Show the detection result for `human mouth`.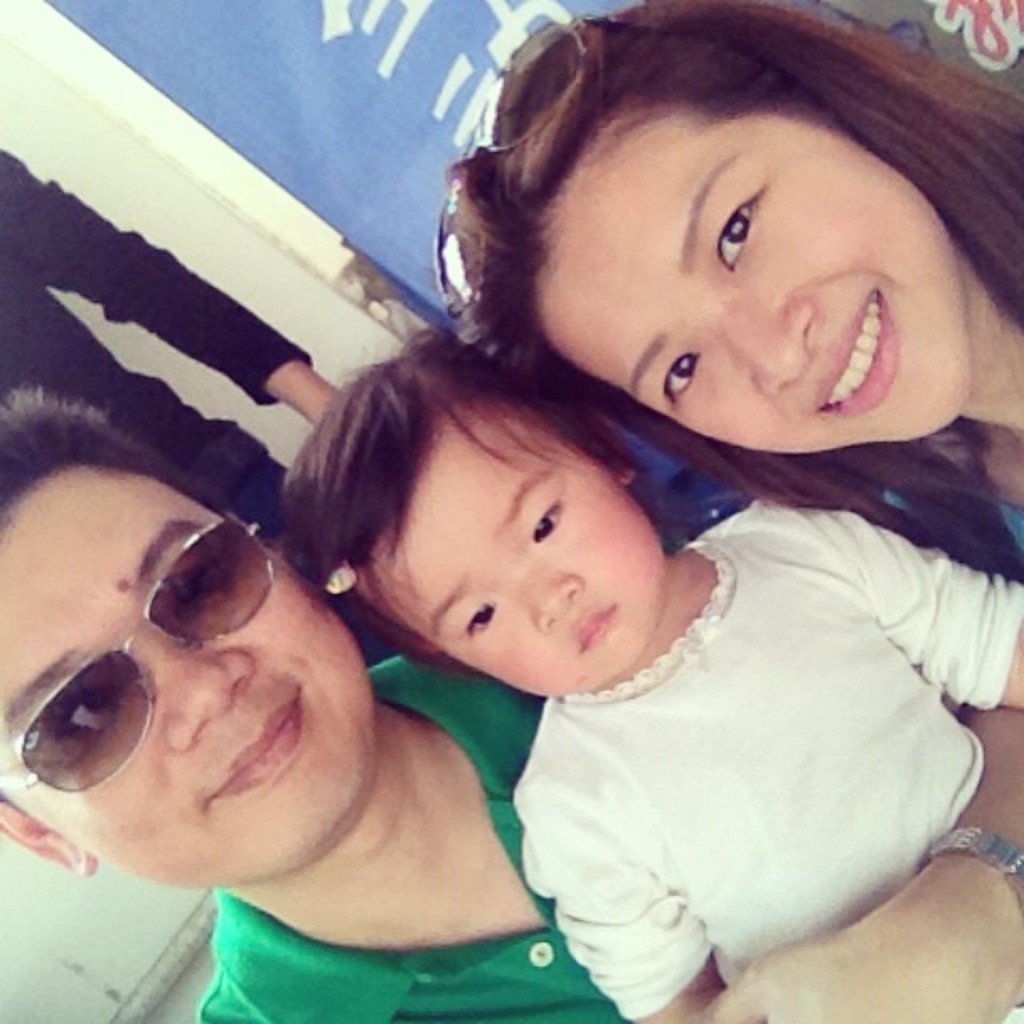
<bbox>203, 693, 306, 806</bbox>.
